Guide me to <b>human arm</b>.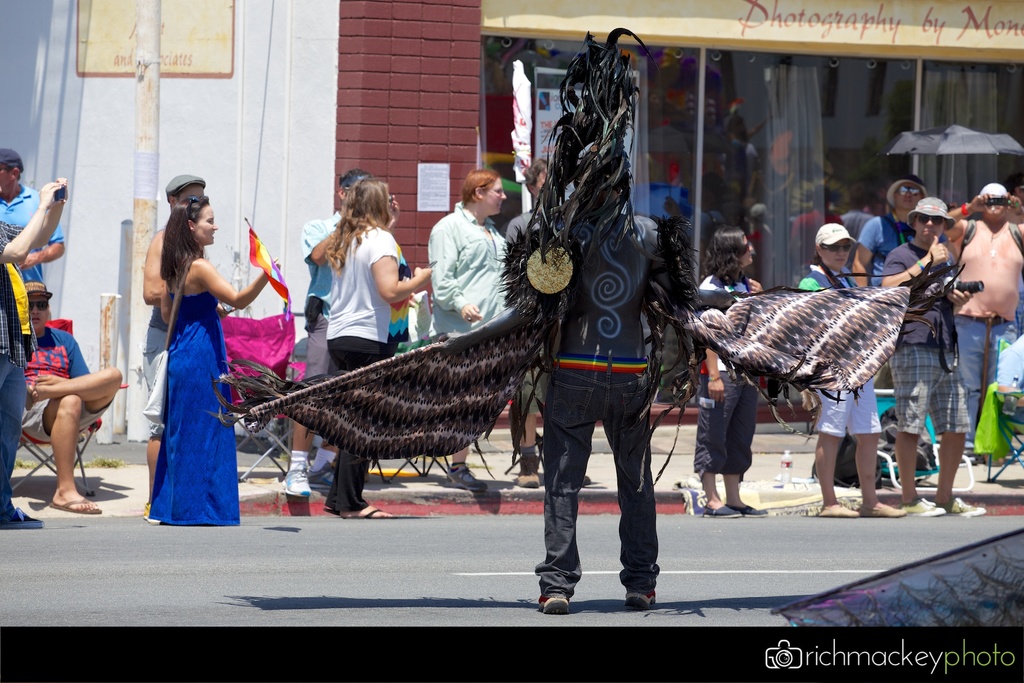
Guidance: x1=369 y1=227 x2=427 y2=307.
